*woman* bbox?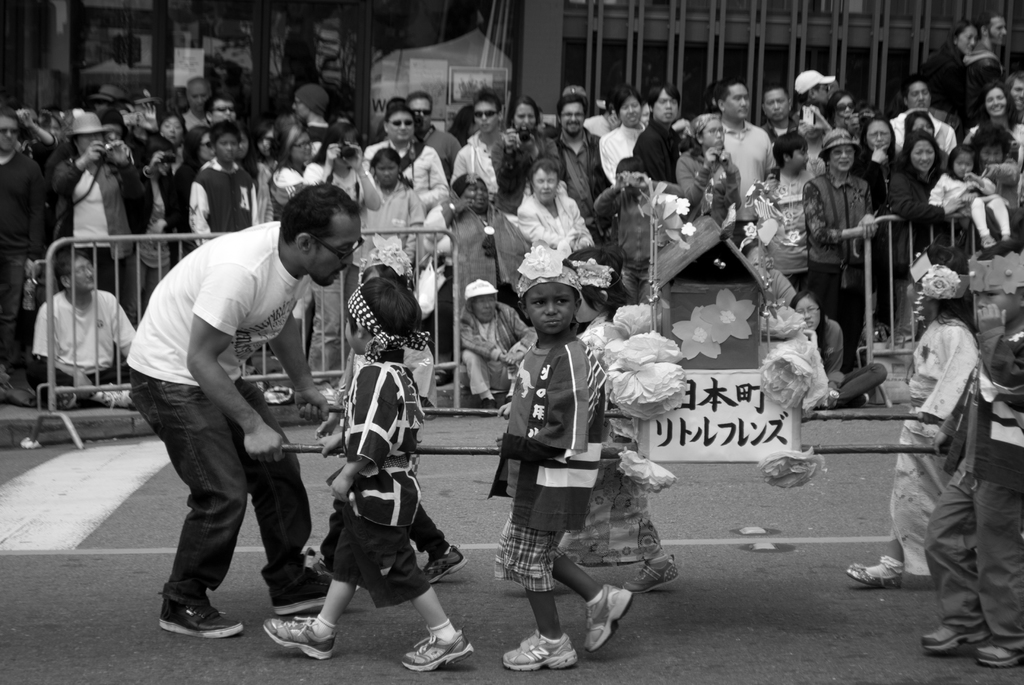
rect(488, 100, 561, 210)
